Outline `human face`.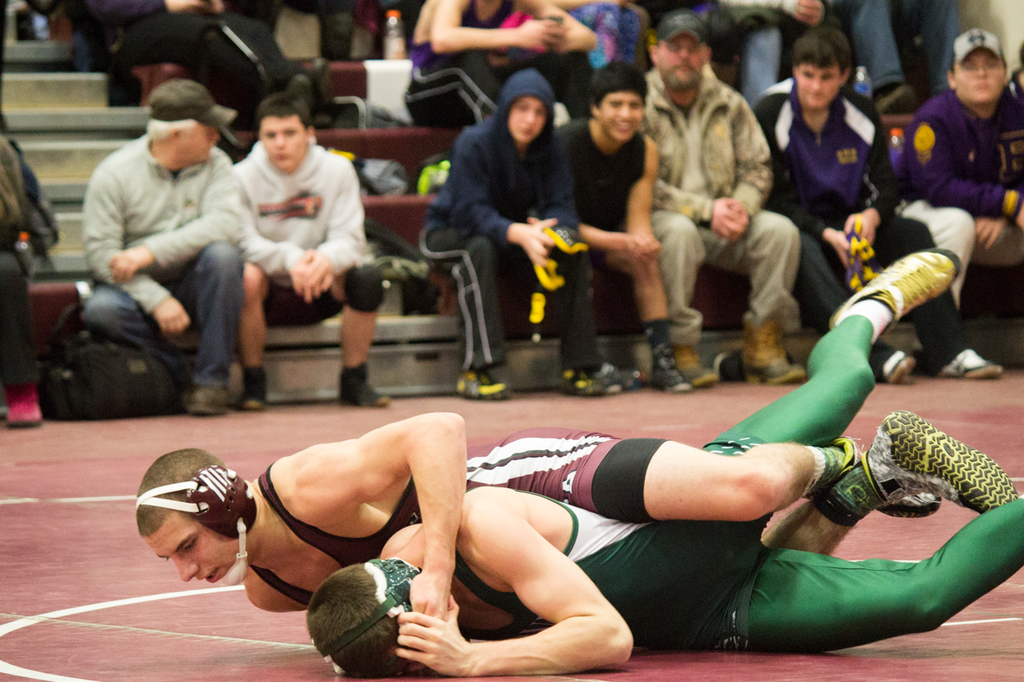
Outline: crop(602, 90, 643, 139).
